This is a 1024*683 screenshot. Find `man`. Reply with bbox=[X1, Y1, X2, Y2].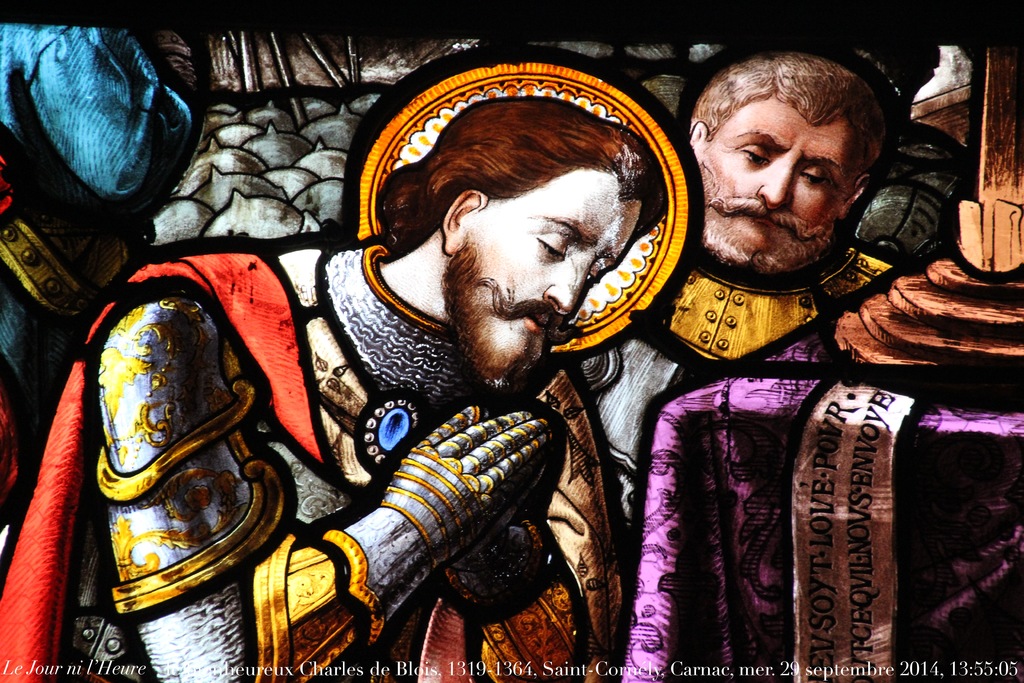
bbox=[575, 47, 894, 547].
